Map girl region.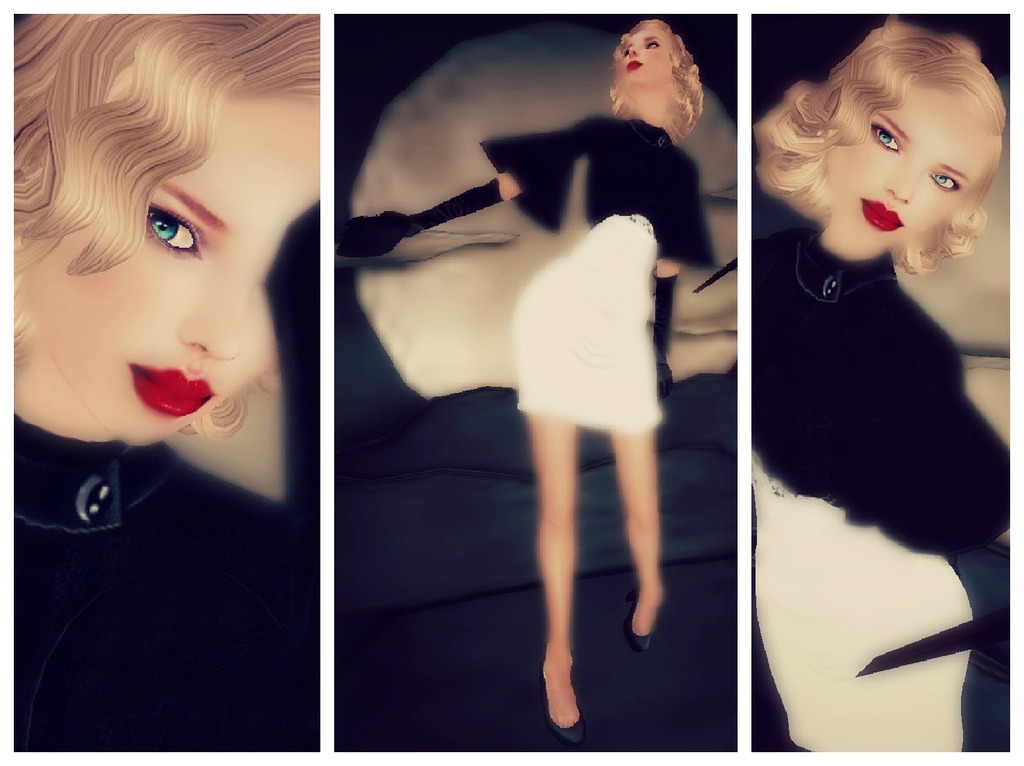
Mapped to x1=746 y1=14 x2=1013 y2=755.
